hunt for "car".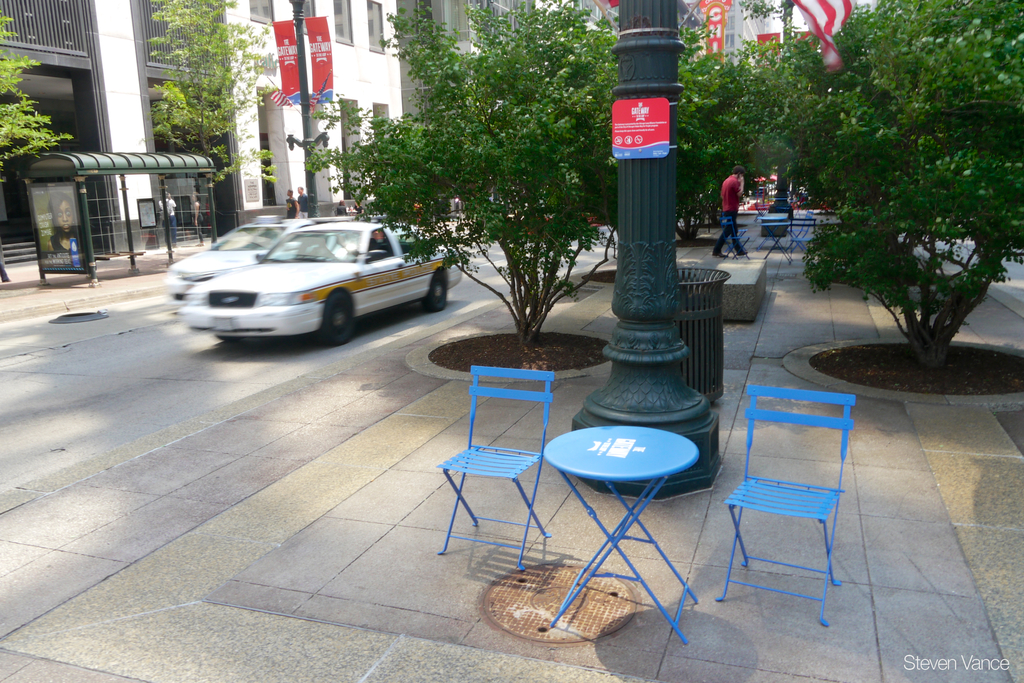
Hunted down at box=[164, 214, 317, 310].
